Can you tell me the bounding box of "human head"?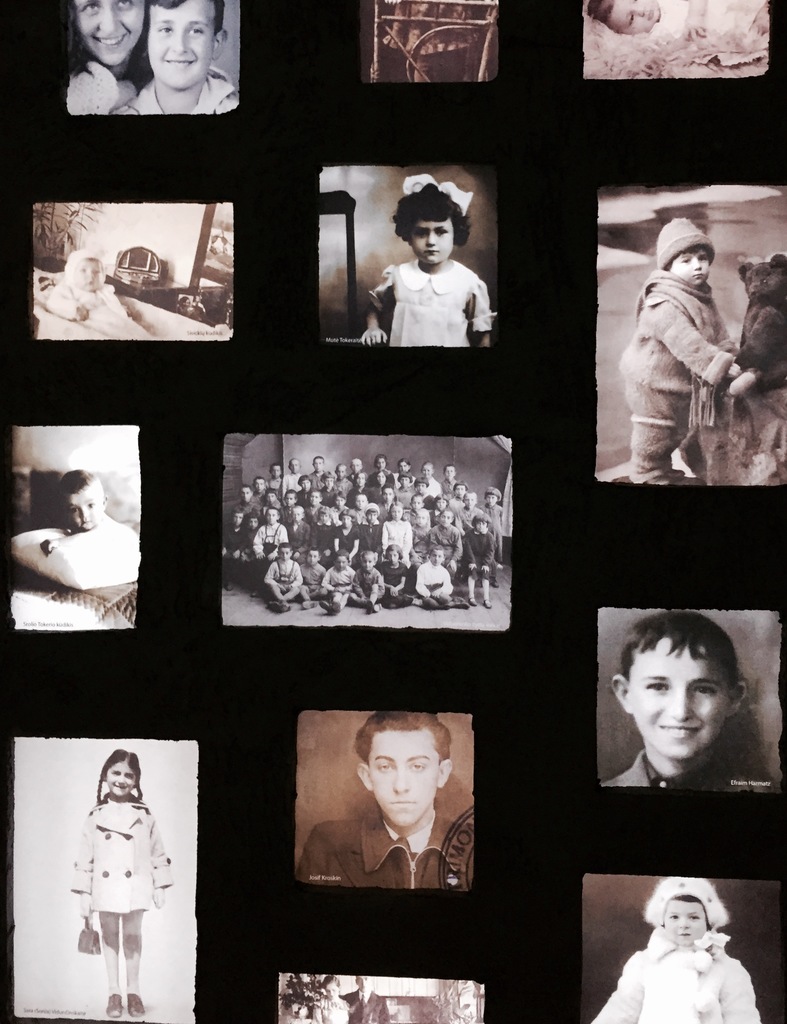
pyautogui.locateOnScreen(288, 505, 305, 524).
